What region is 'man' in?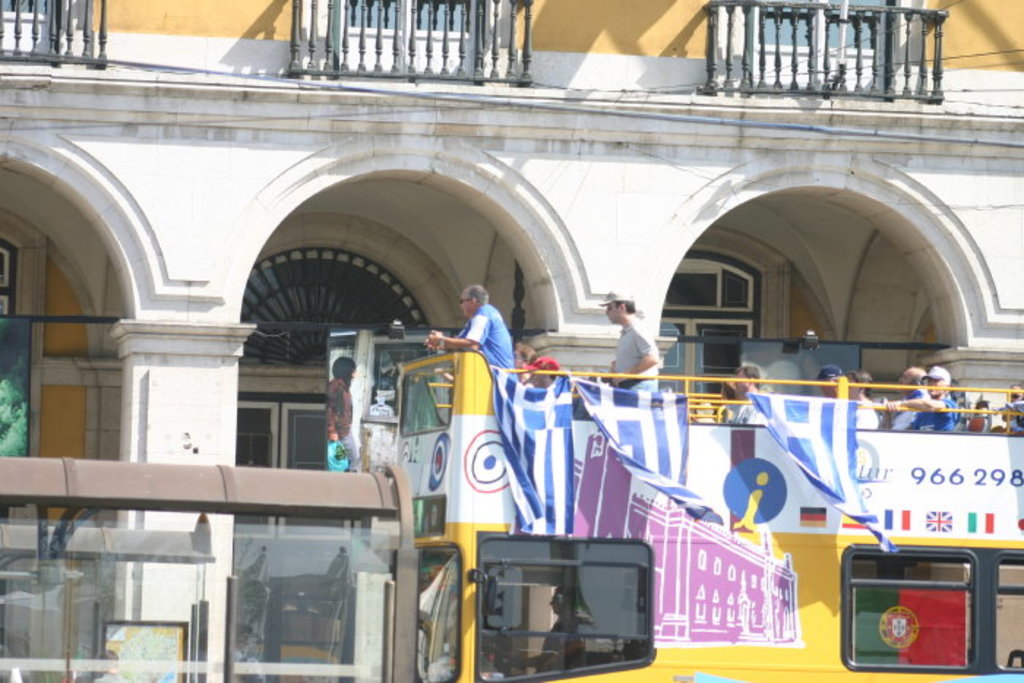
[x1=730, y1=366, x2=769, y2=427].
